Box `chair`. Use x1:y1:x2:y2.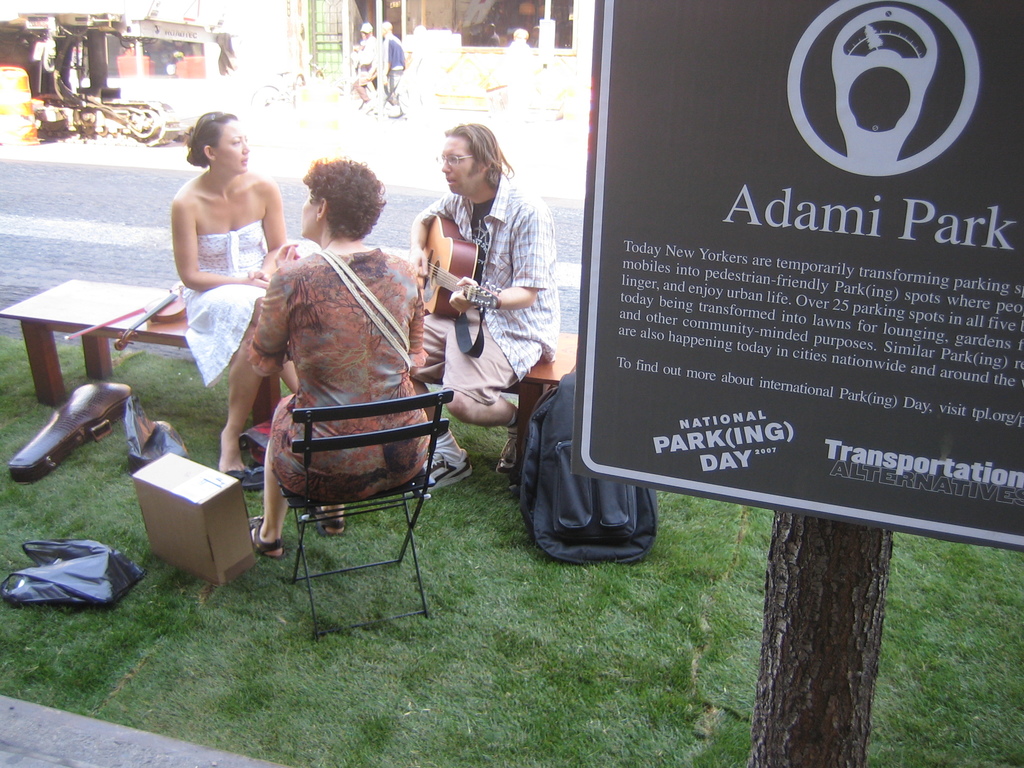
221:363:455:559.
